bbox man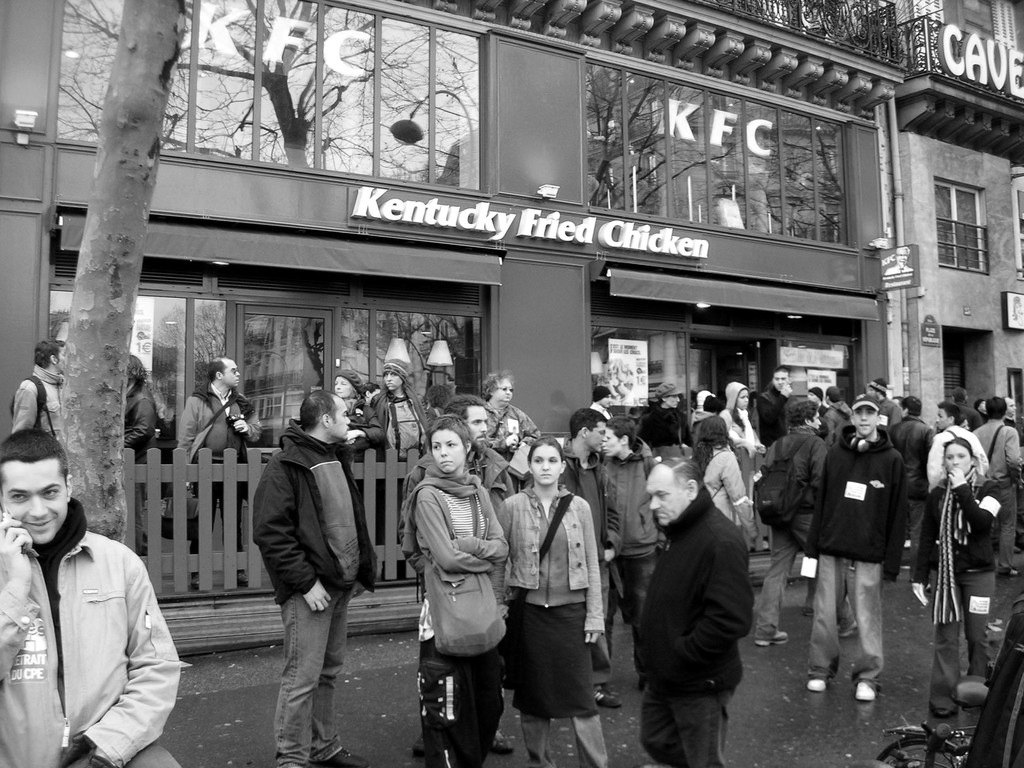
[x1=821, y1=383, x2=856, y2=450]
